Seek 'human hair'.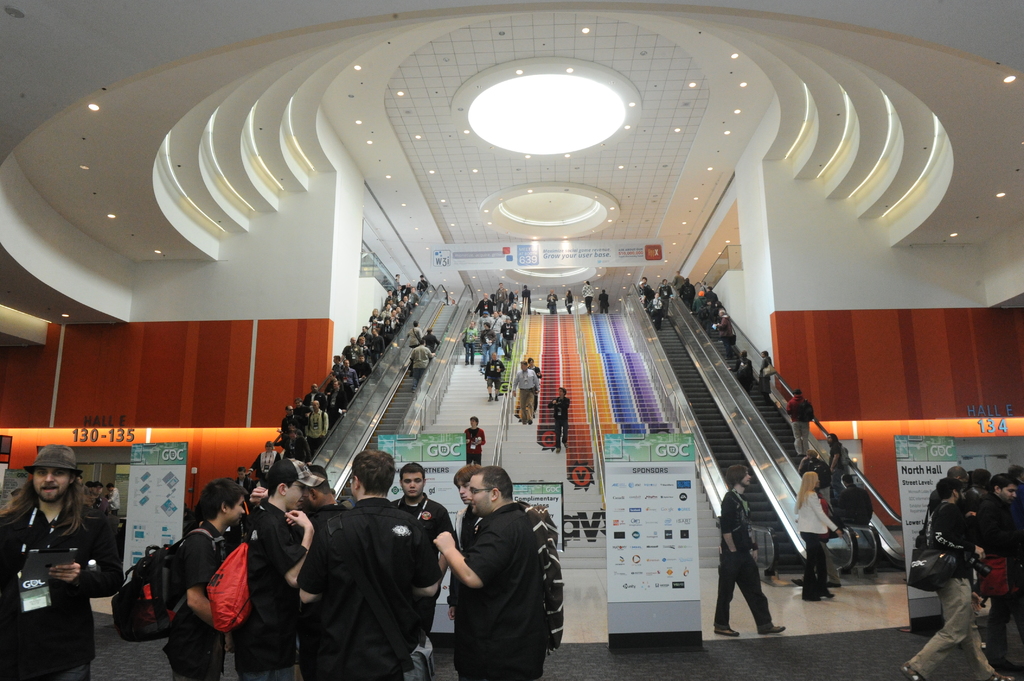
left=236, top=467, right=245, bottom=473.
